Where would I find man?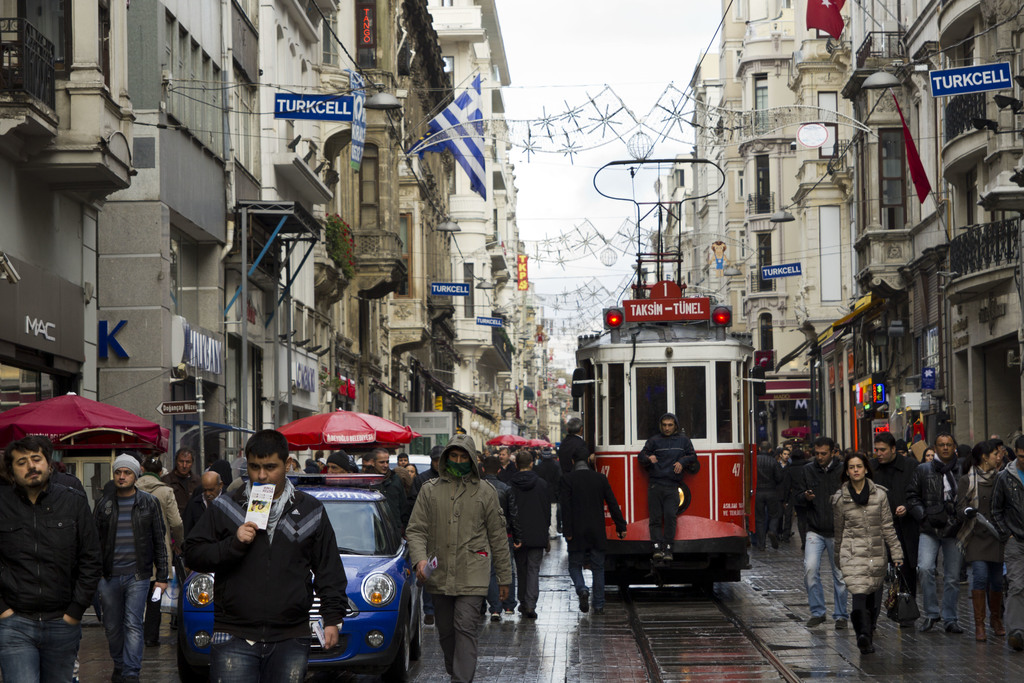
At left=134, top=458, right=184, bottom=648.
